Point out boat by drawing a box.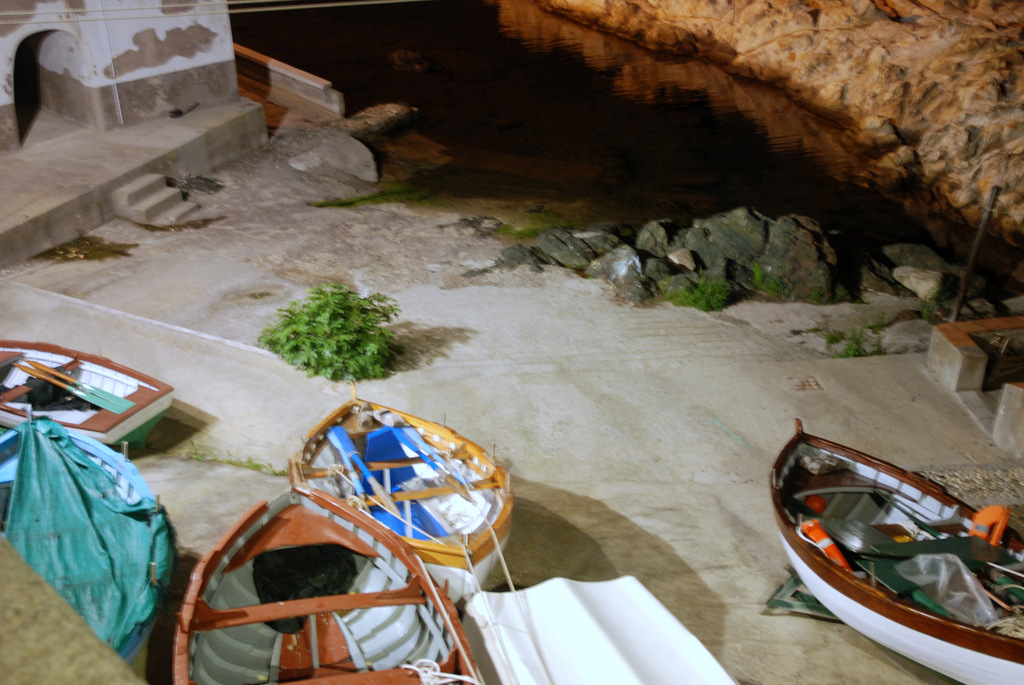
[x1=173, y1=469, x2=492, y2=684].
